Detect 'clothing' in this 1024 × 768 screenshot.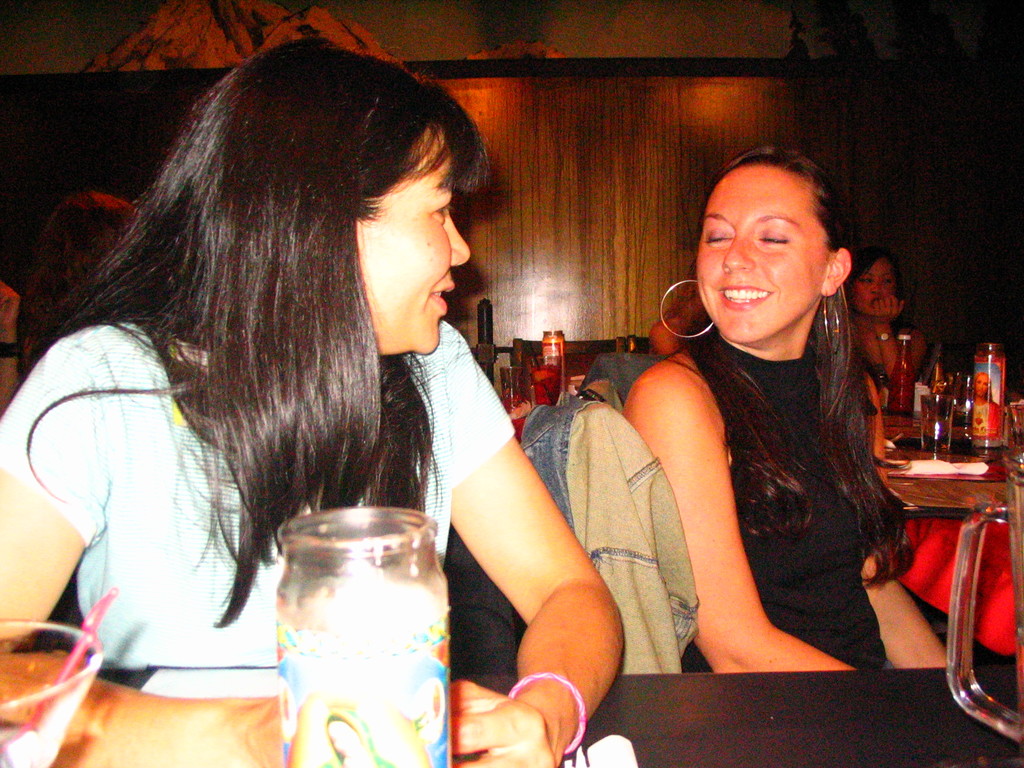
Detection: [516, 399, 699, 675].
